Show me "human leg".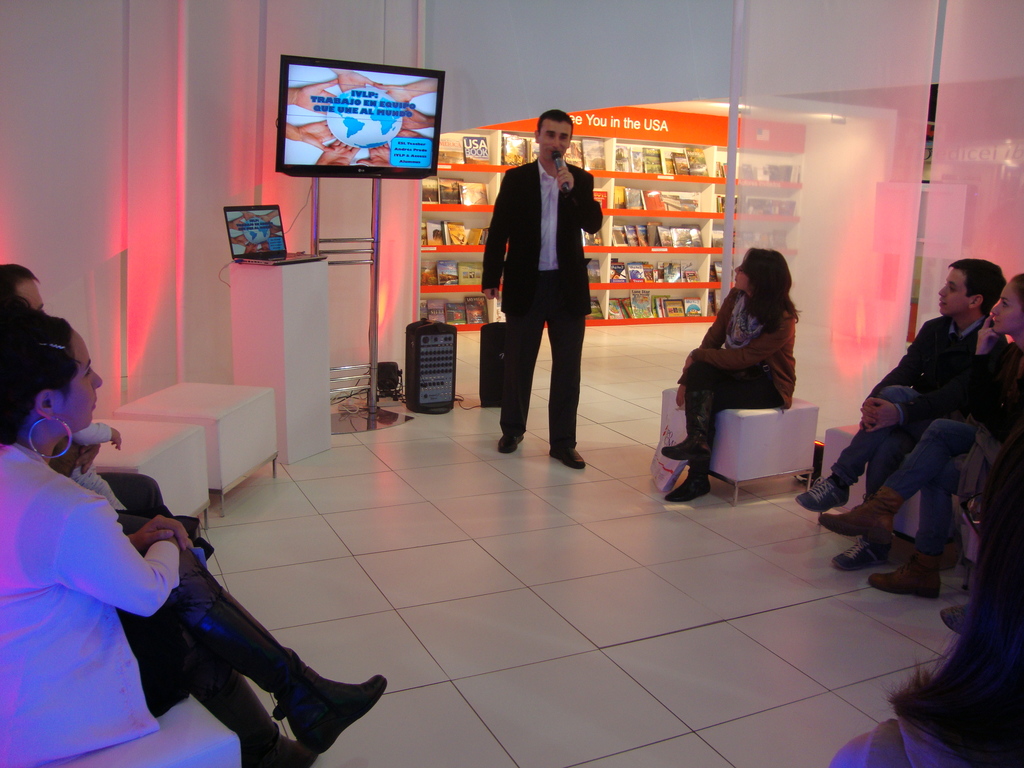
"human leg" is here: {"x1": 653, "y1": 383, "x2": 786, "y2": 503}.
